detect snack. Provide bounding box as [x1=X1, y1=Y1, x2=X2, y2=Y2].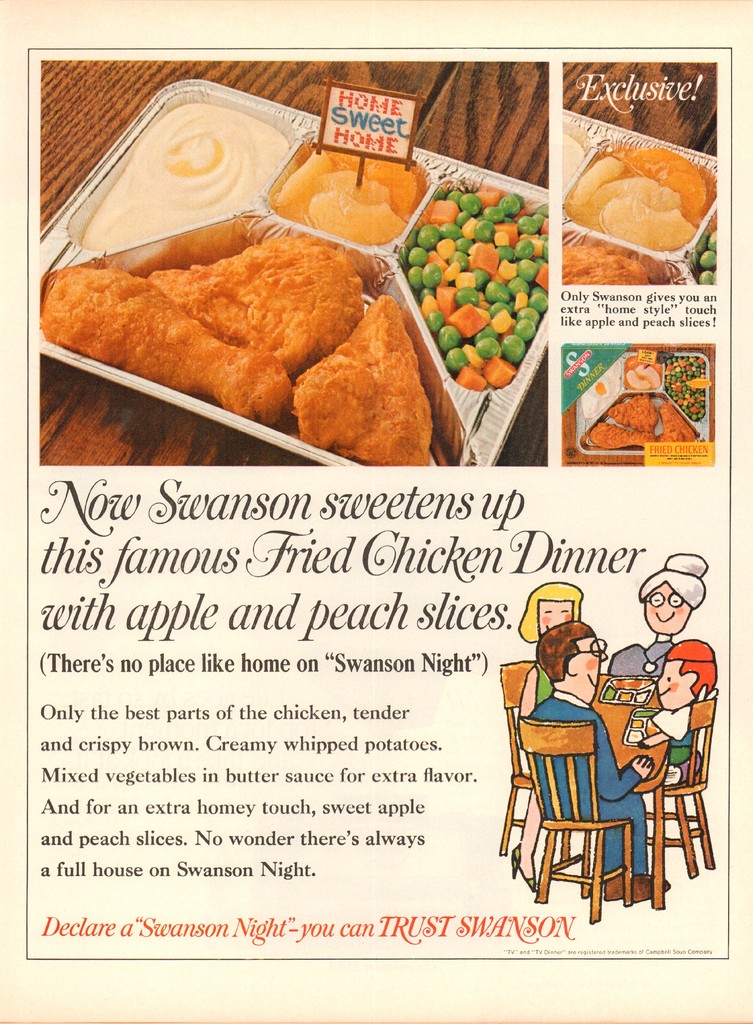
[x1=562, y1=248, x2=646, y2=285].
